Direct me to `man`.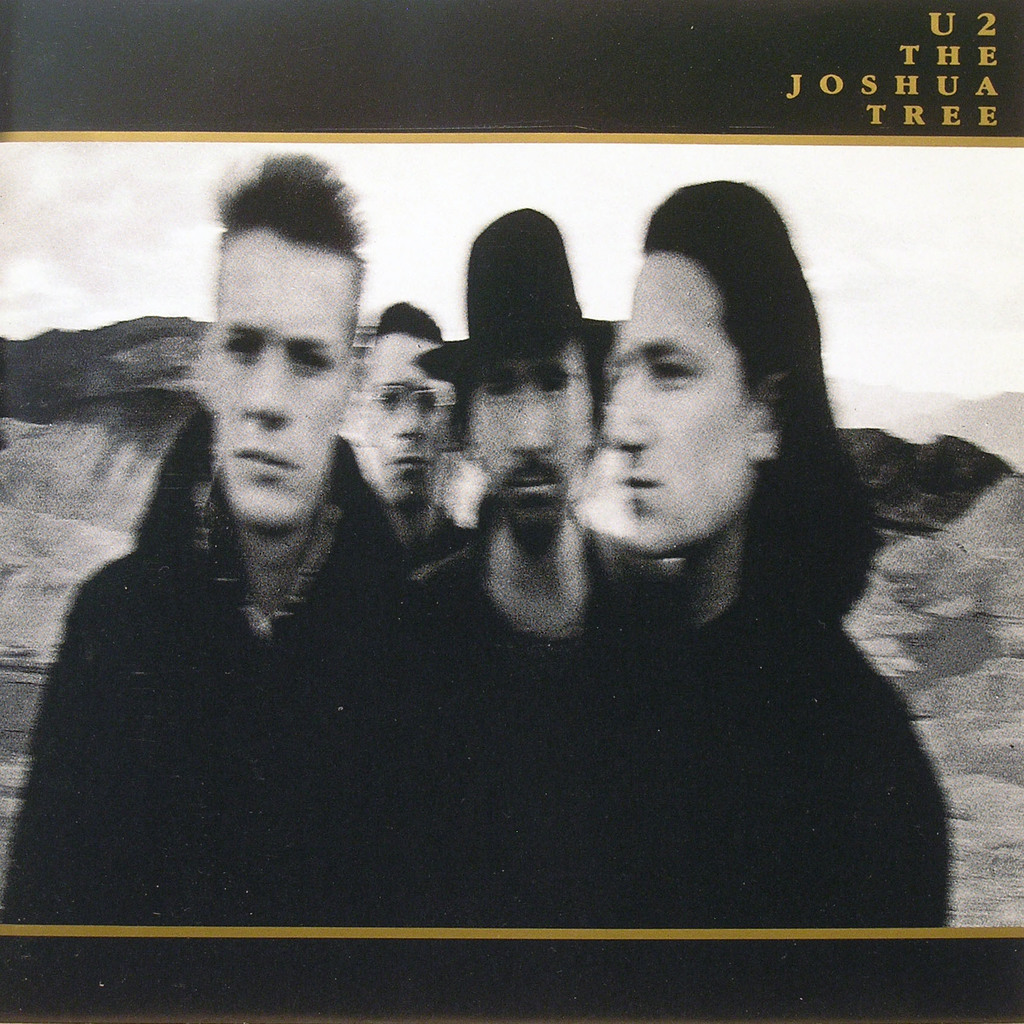
Direction: rect(1, 150, 457, 1023).
